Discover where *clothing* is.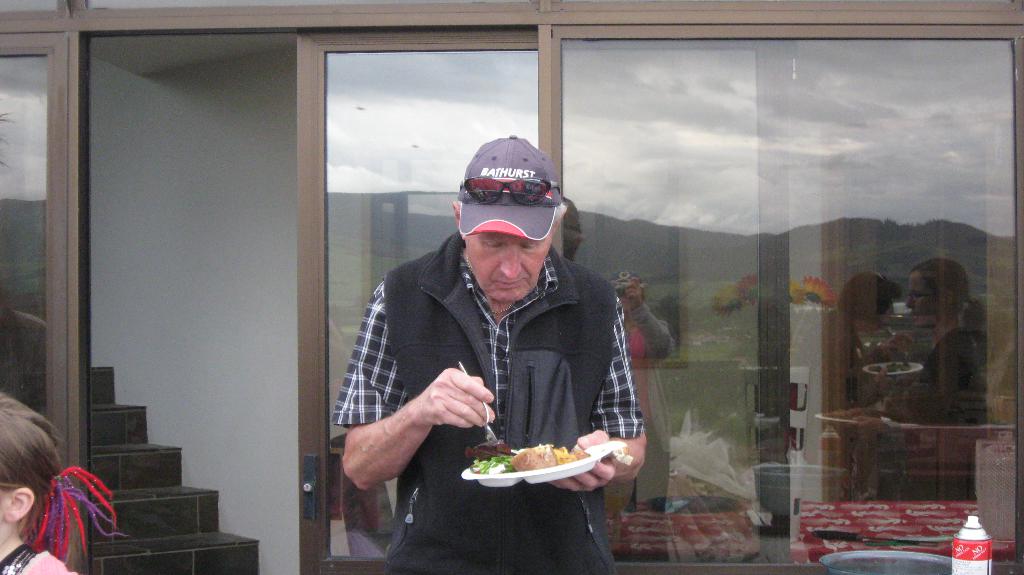
Discovered at rect(328, 222, 647, 574).
